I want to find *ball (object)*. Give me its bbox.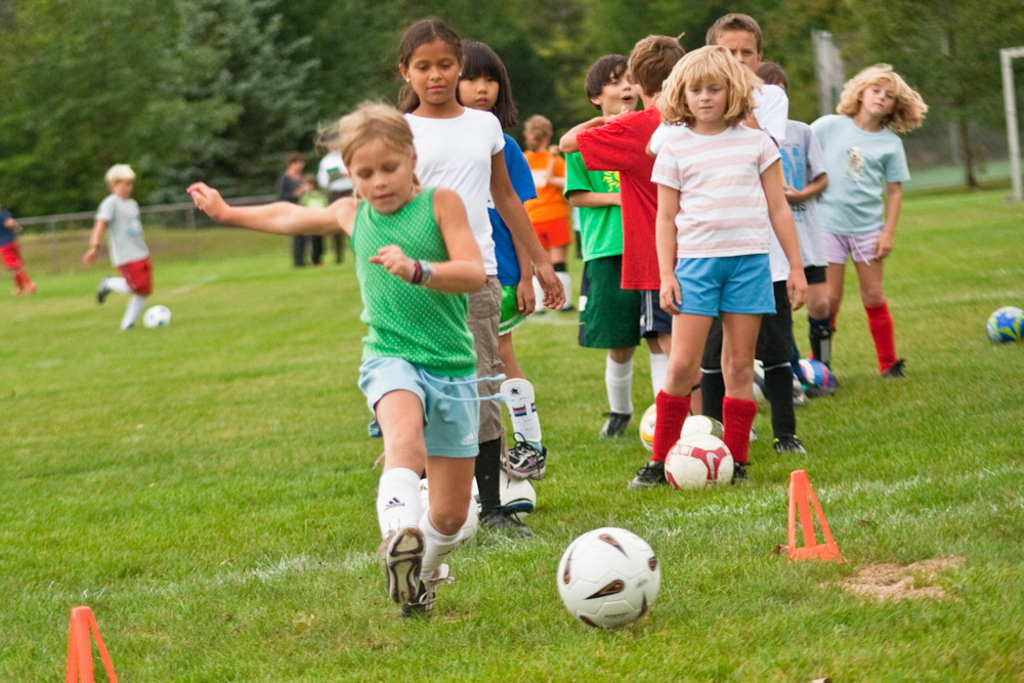
detection(559, 526, 658, 632).
